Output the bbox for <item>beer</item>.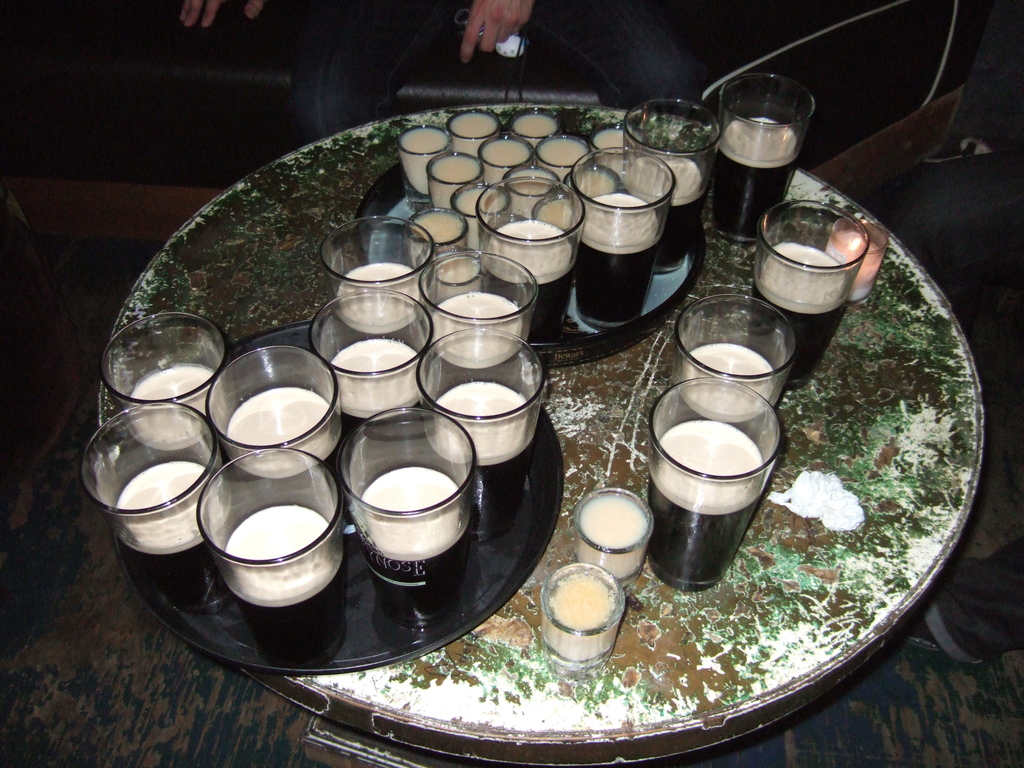
<bbox>396, 332, 544, 549</bbox>.
